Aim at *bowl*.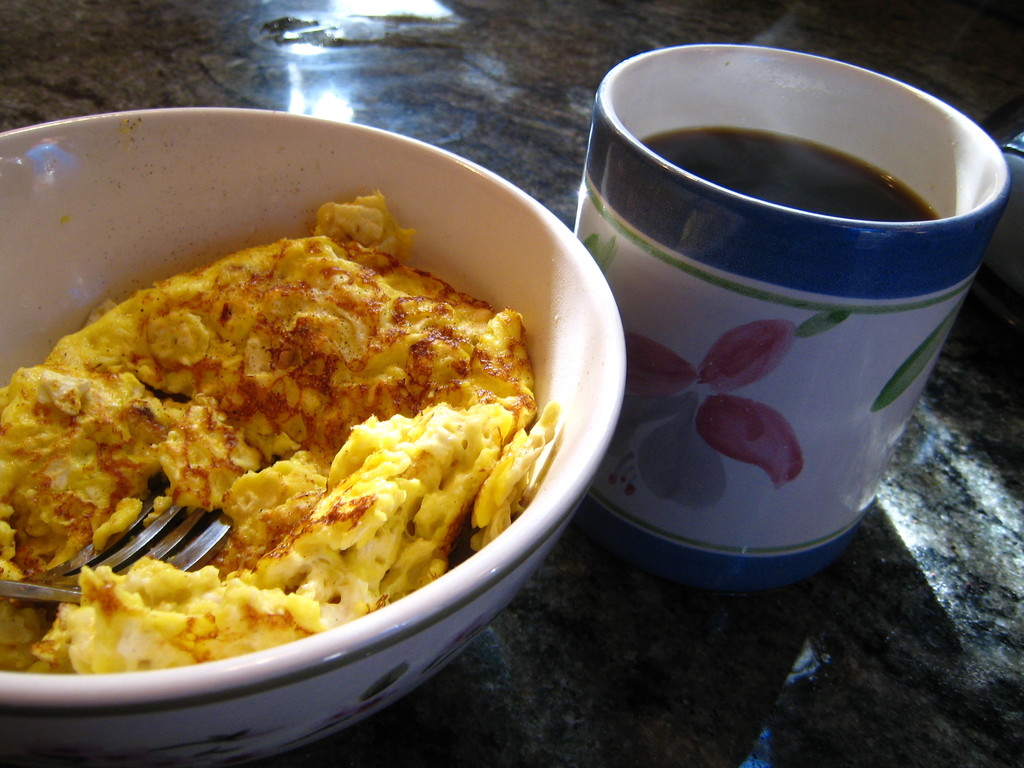
Aimed at (0,106,630,758).
